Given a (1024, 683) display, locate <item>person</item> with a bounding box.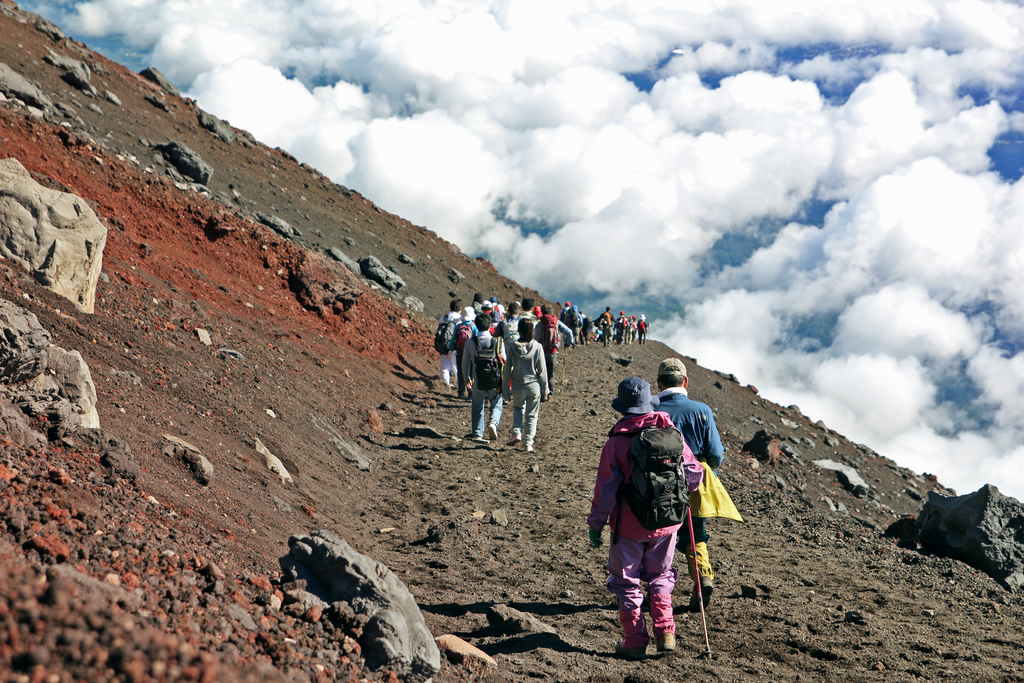
Located: bbox(590, 379, 704, 649).
